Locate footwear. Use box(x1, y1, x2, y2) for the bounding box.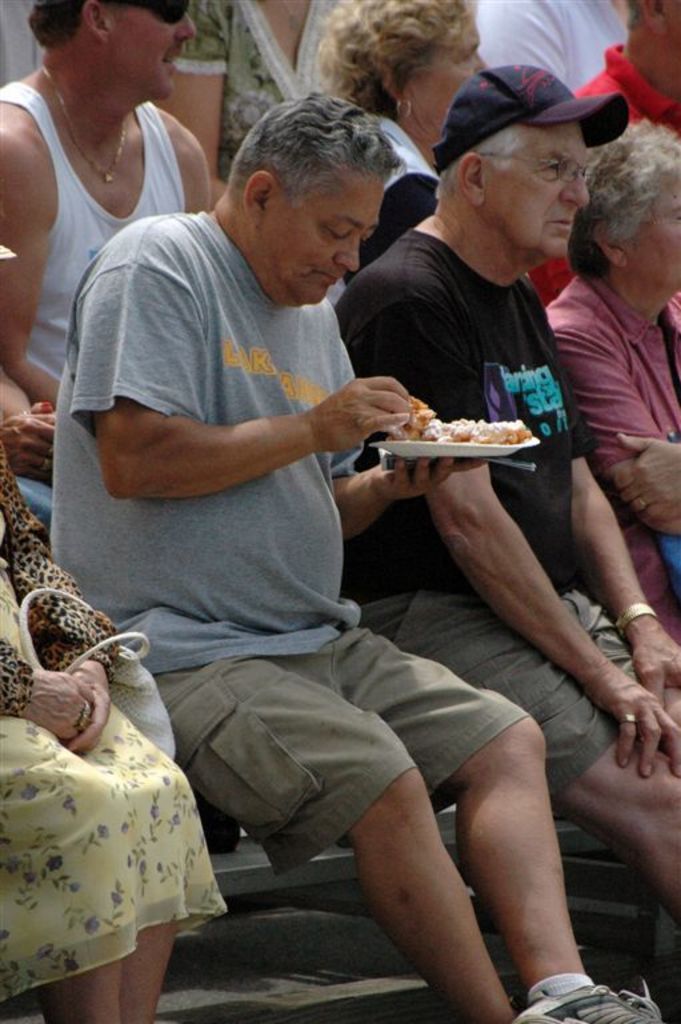
box(513, 1000, 581, 1023).
